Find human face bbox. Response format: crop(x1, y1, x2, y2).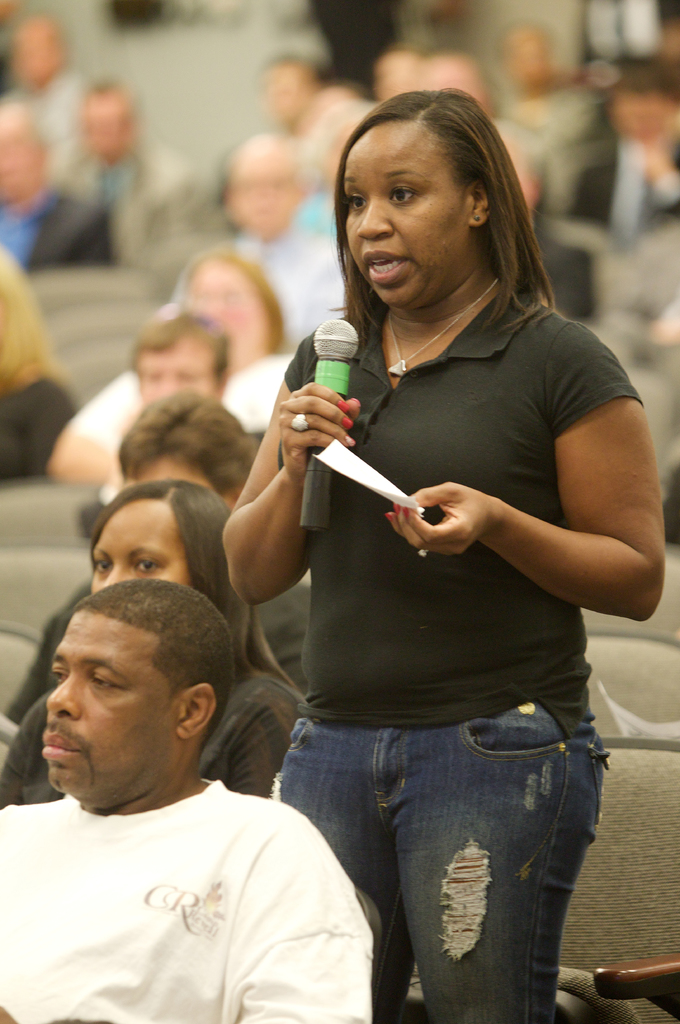
crop(32, 606, 177, 814).
